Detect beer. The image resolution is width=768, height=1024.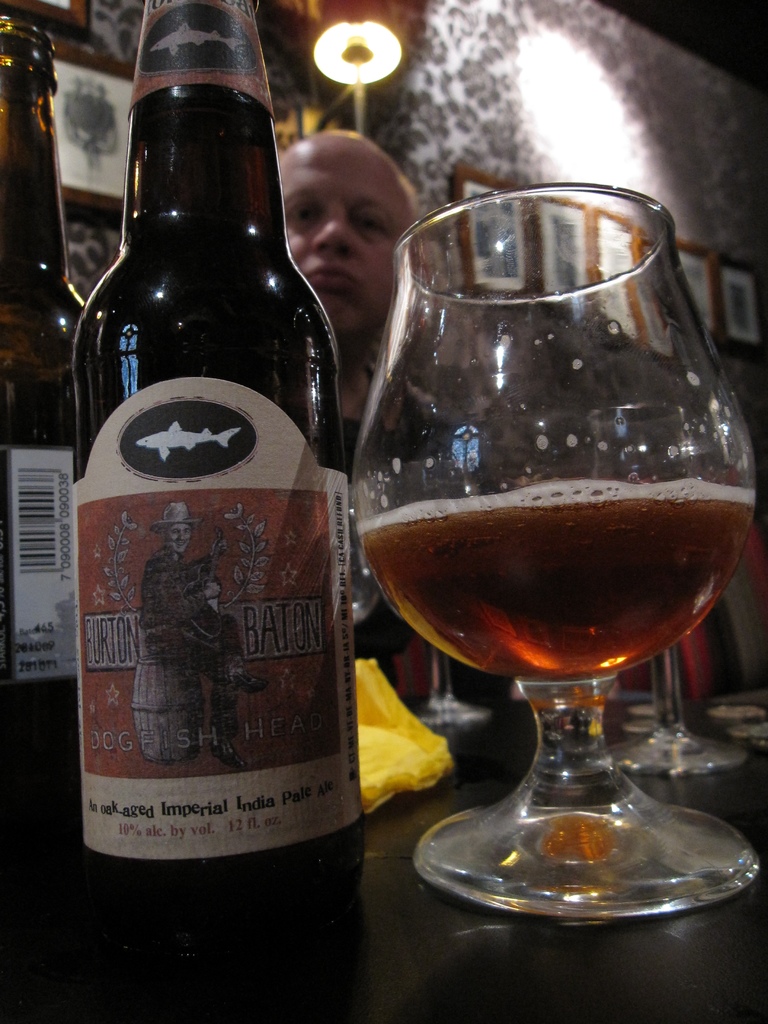
bbox=[60, 19, 370, 896].
